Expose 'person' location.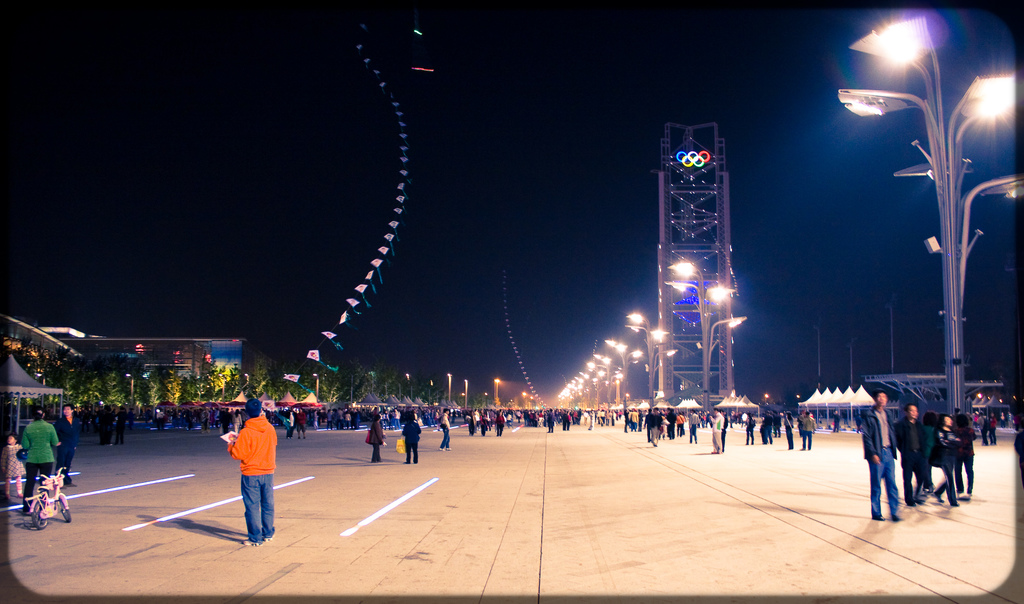
Exposed at rect(0, 437, 26, 505).
